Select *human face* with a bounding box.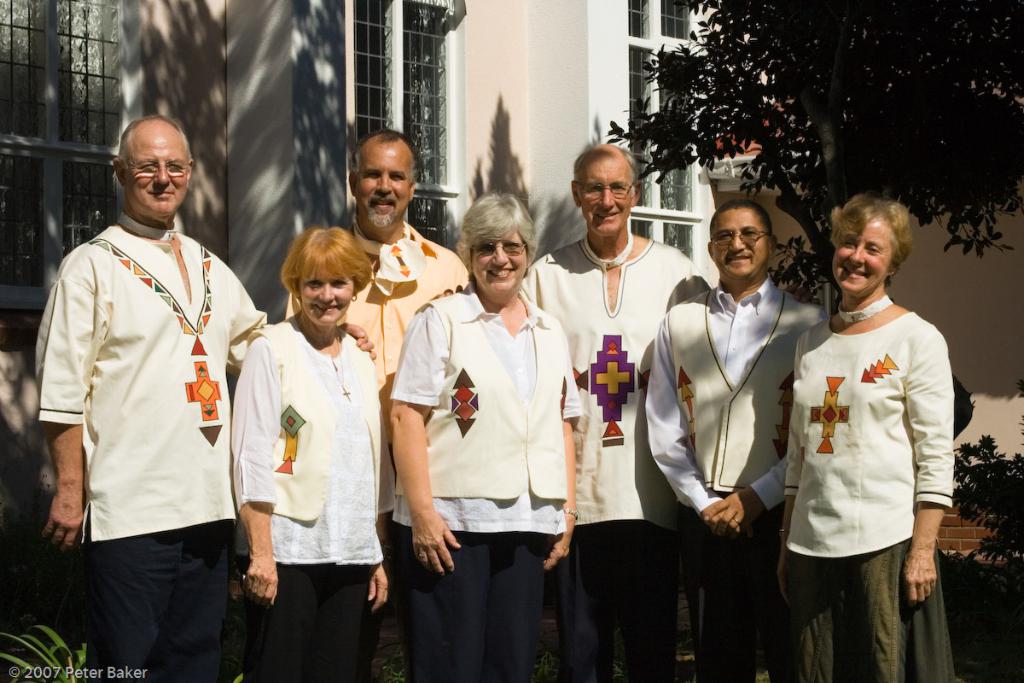
Rect(709, 205, 769, 279).
